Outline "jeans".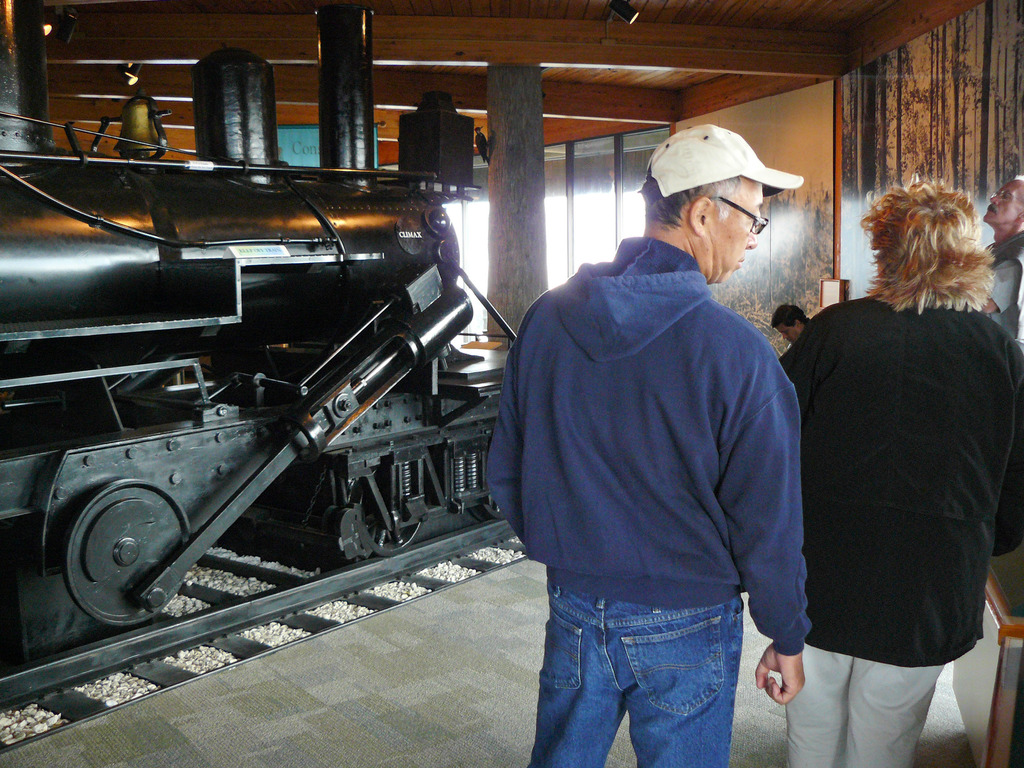
Outline: [left=527, top=568, right=767, bottom=761].
